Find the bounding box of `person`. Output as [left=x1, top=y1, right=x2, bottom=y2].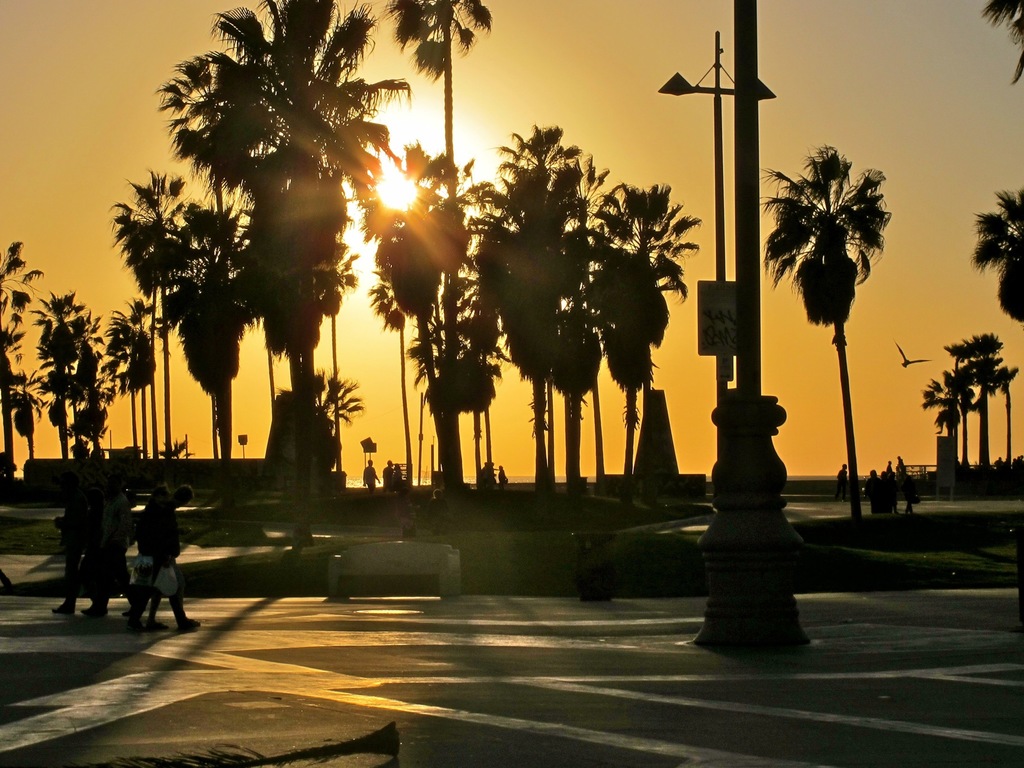
[left=127, top=483, right=198, bottom=627].
